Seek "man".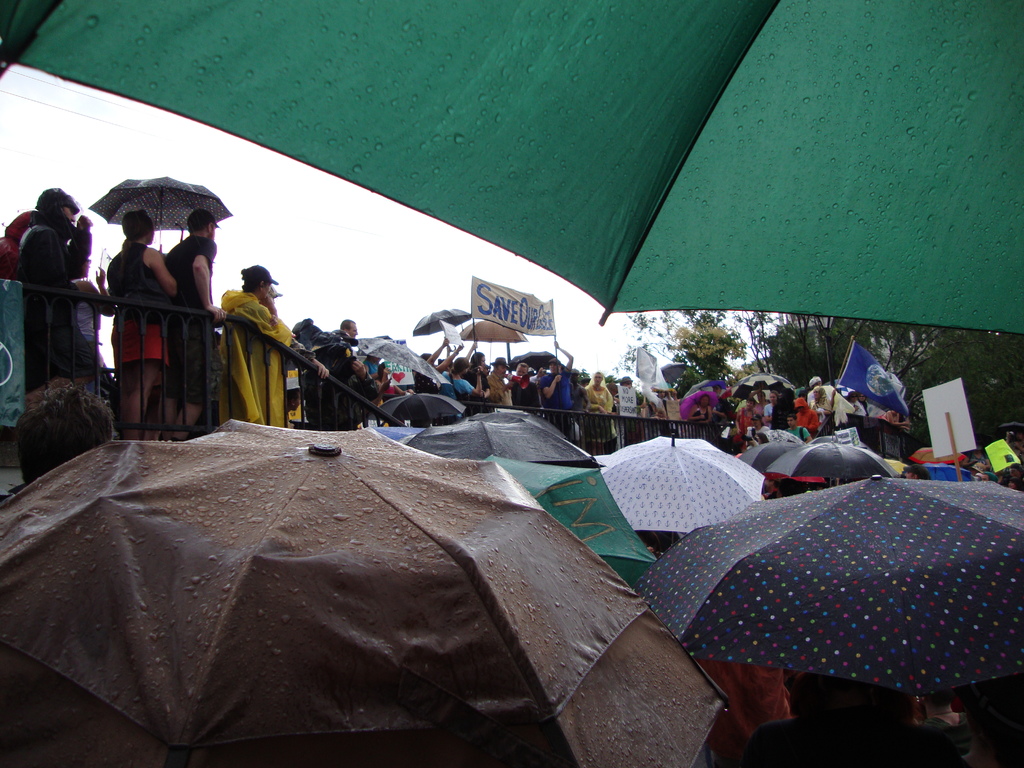
crop(534, 346, 578, 433).
